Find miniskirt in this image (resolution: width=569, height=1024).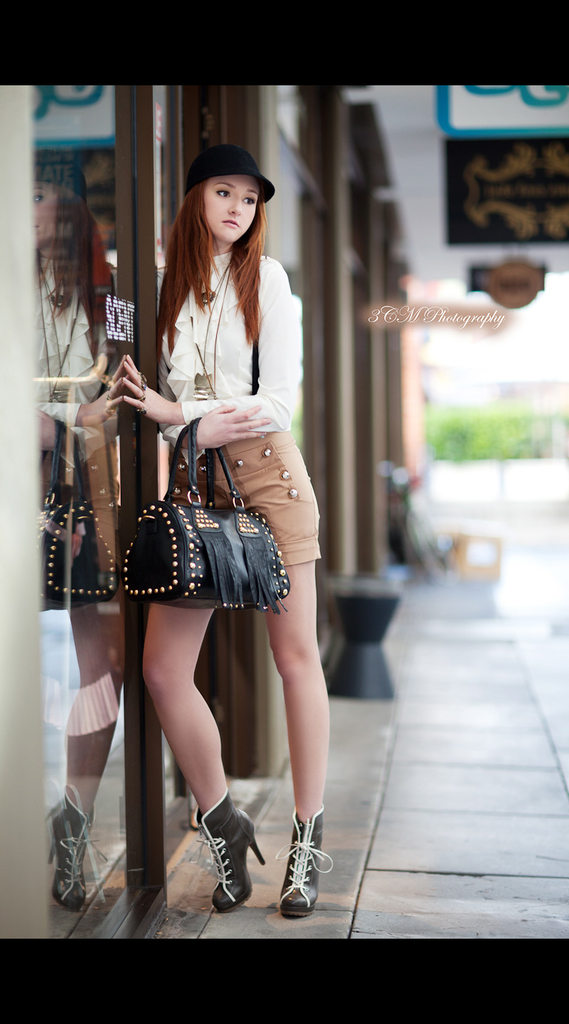
BBox(161, 432, 322, 567).
